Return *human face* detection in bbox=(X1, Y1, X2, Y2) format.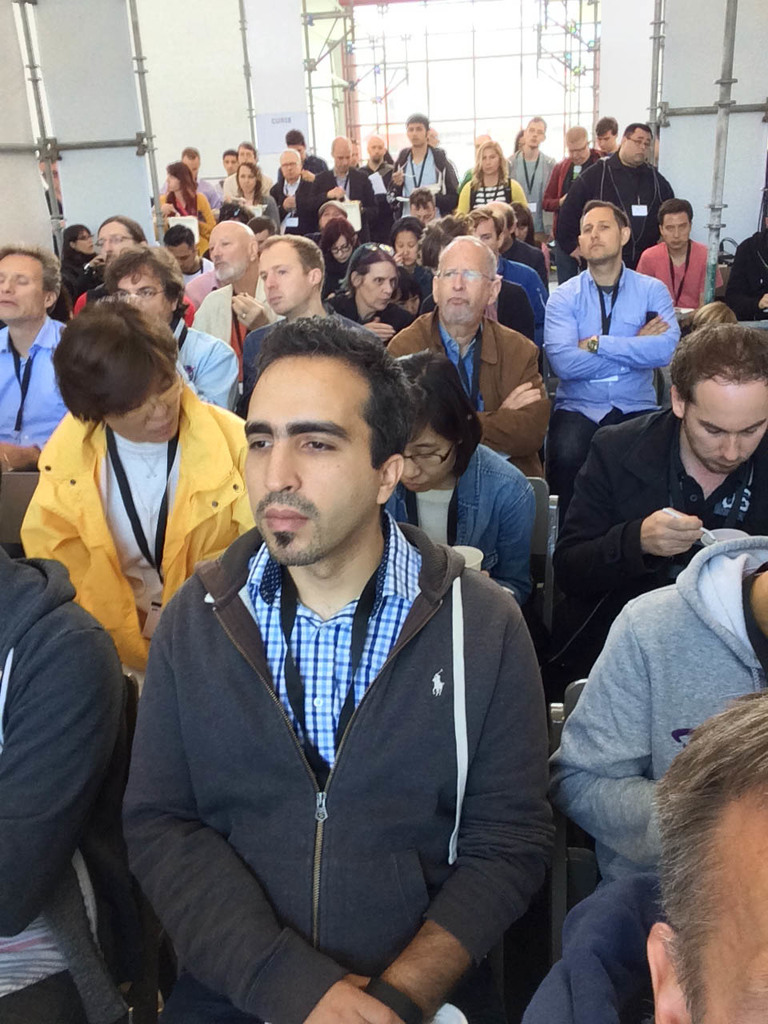
bbox=(290, 146, 305, 159).
